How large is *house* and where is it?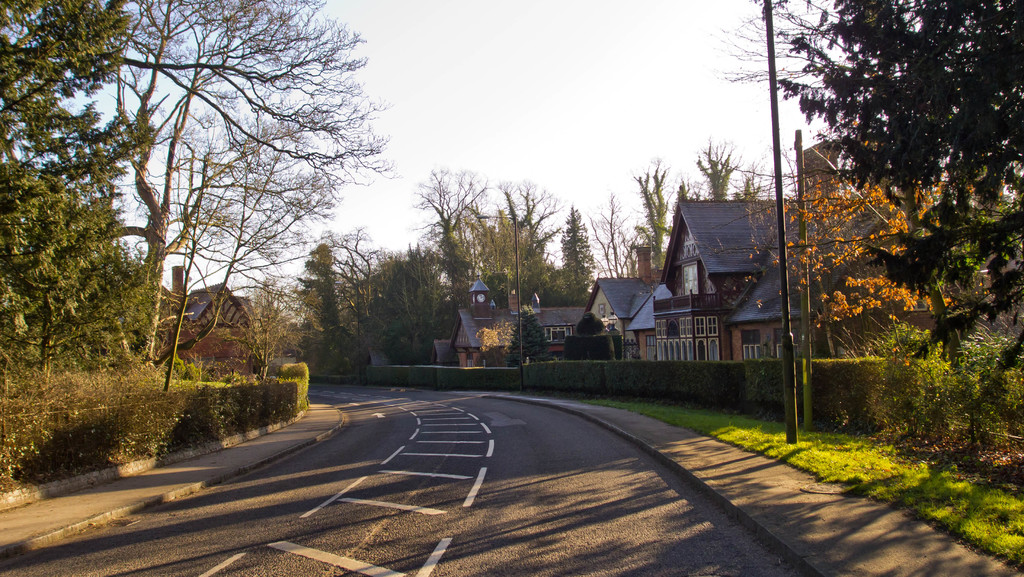
Bounding box: BBox(661, 193, 861, 359).
